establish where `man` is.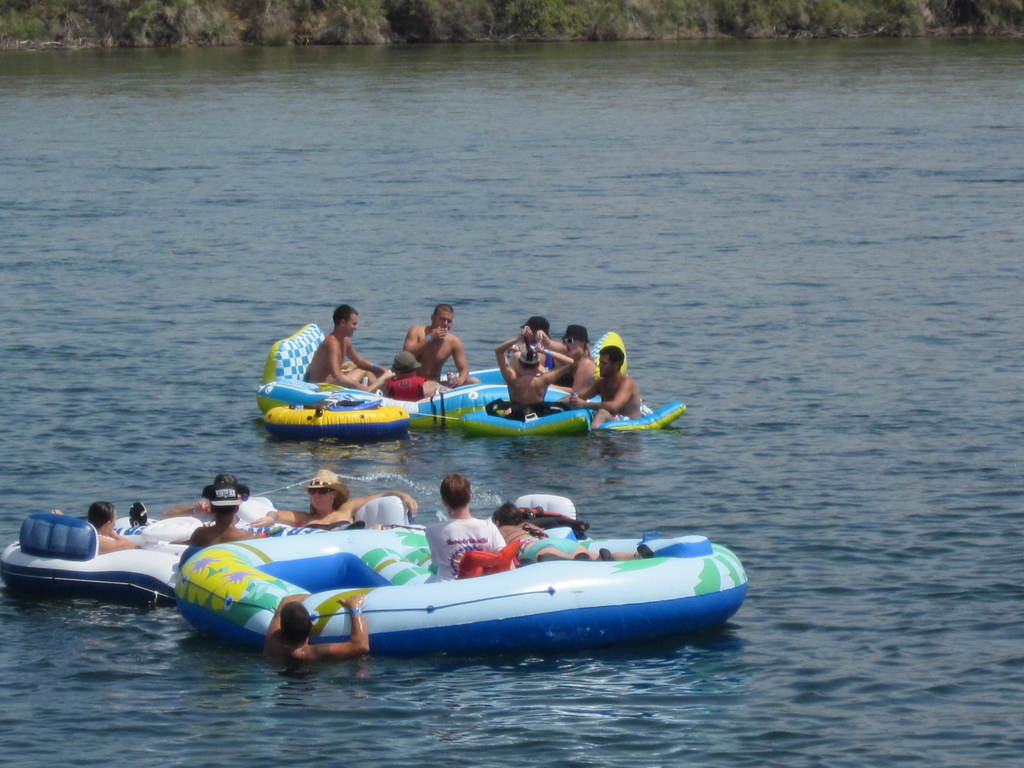
Established at 424, 477, 515, 580.
